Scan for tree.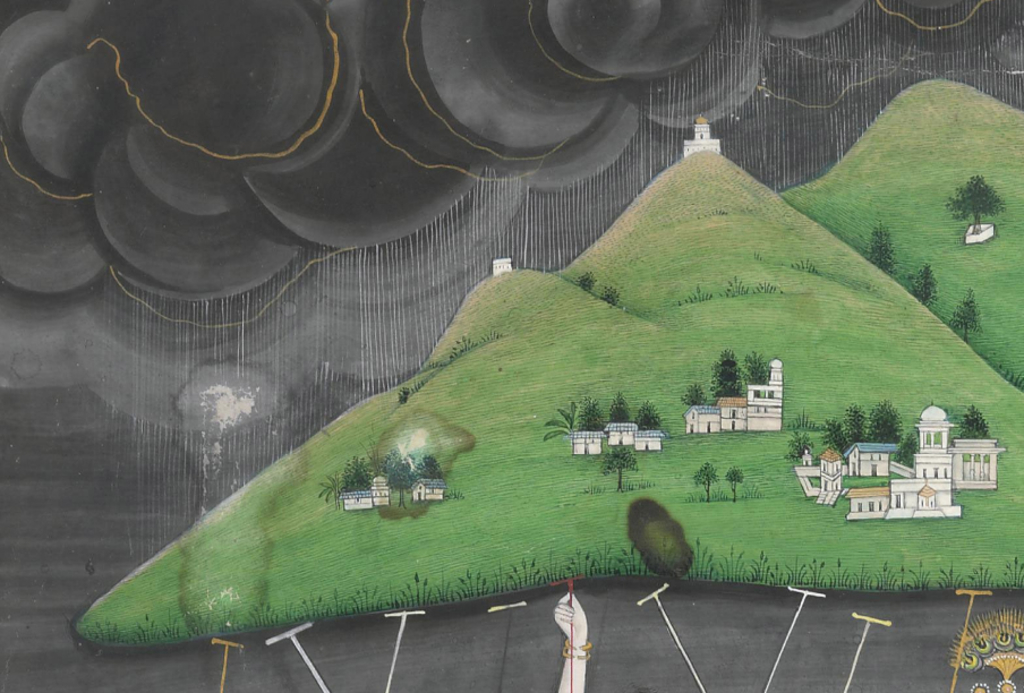
Scan result: (x1=896, y1=429, x2=920, y2=472).
